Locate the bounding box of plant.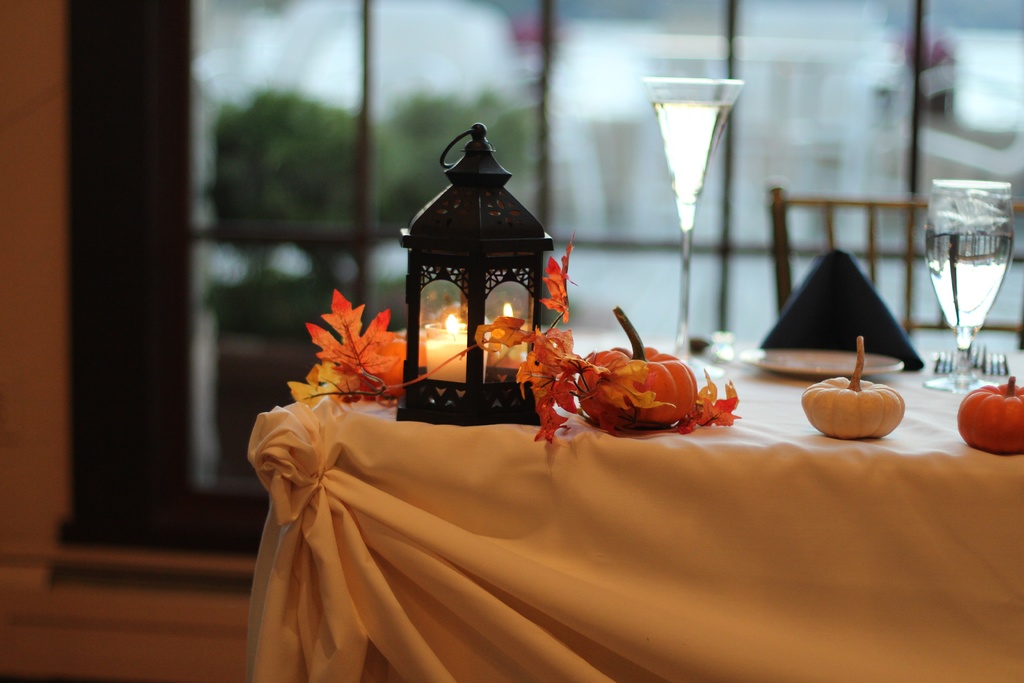
Bounding box: <box>211,78,391,341</box>.
